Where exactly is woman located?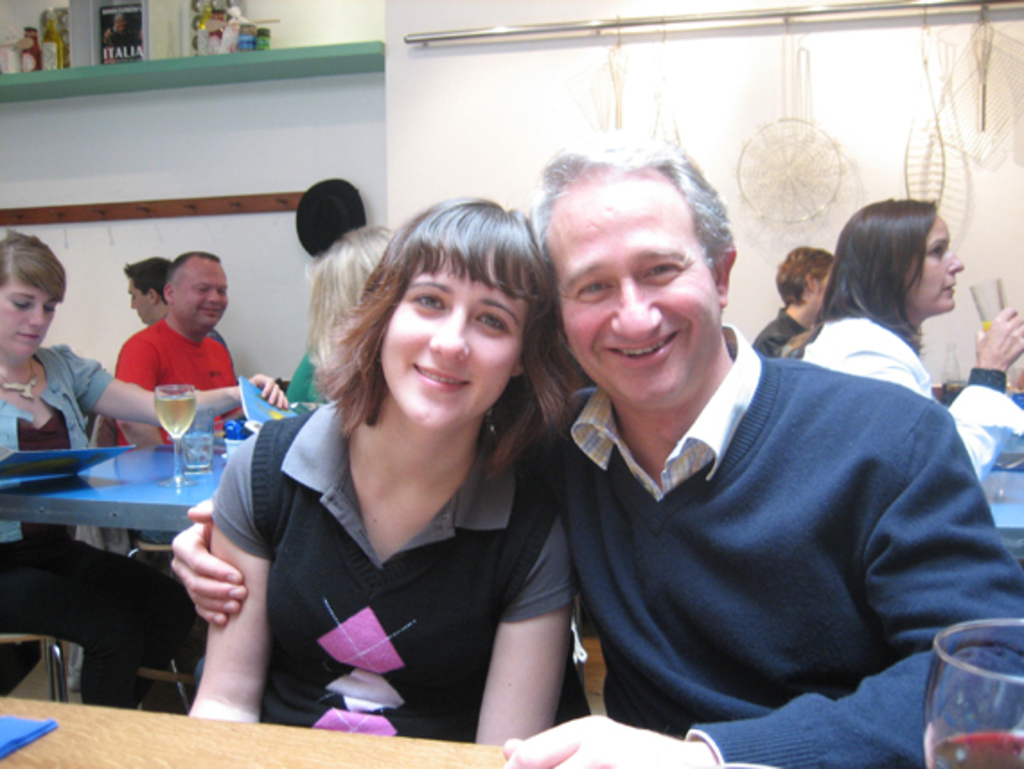
Its bounding box is x1=792, y1=199, x2=1022, y2=482.
